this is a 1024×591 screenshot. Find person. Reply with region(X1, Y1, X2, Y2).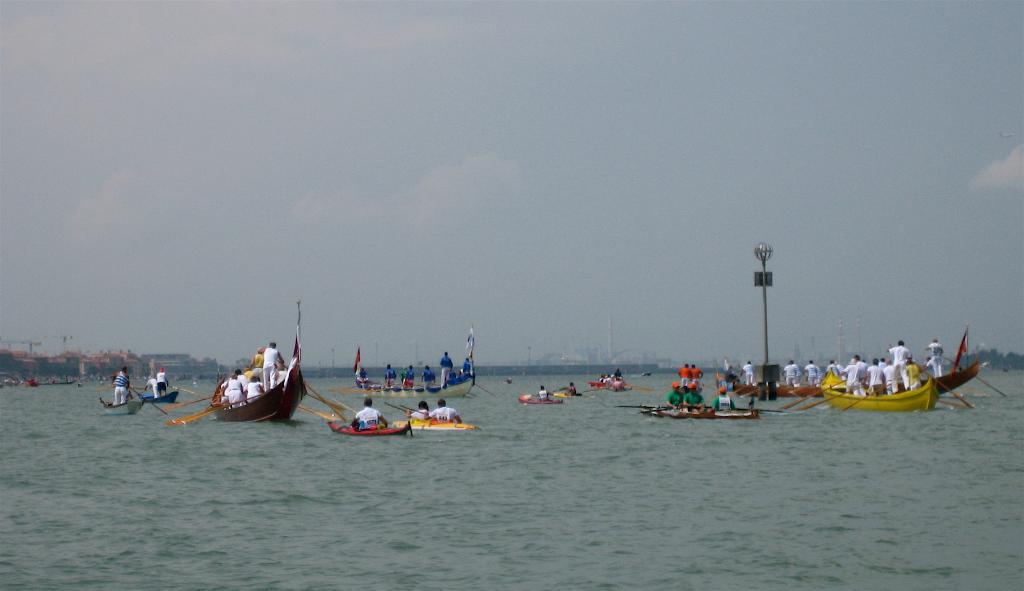
region(739, 360, 756, 389).
